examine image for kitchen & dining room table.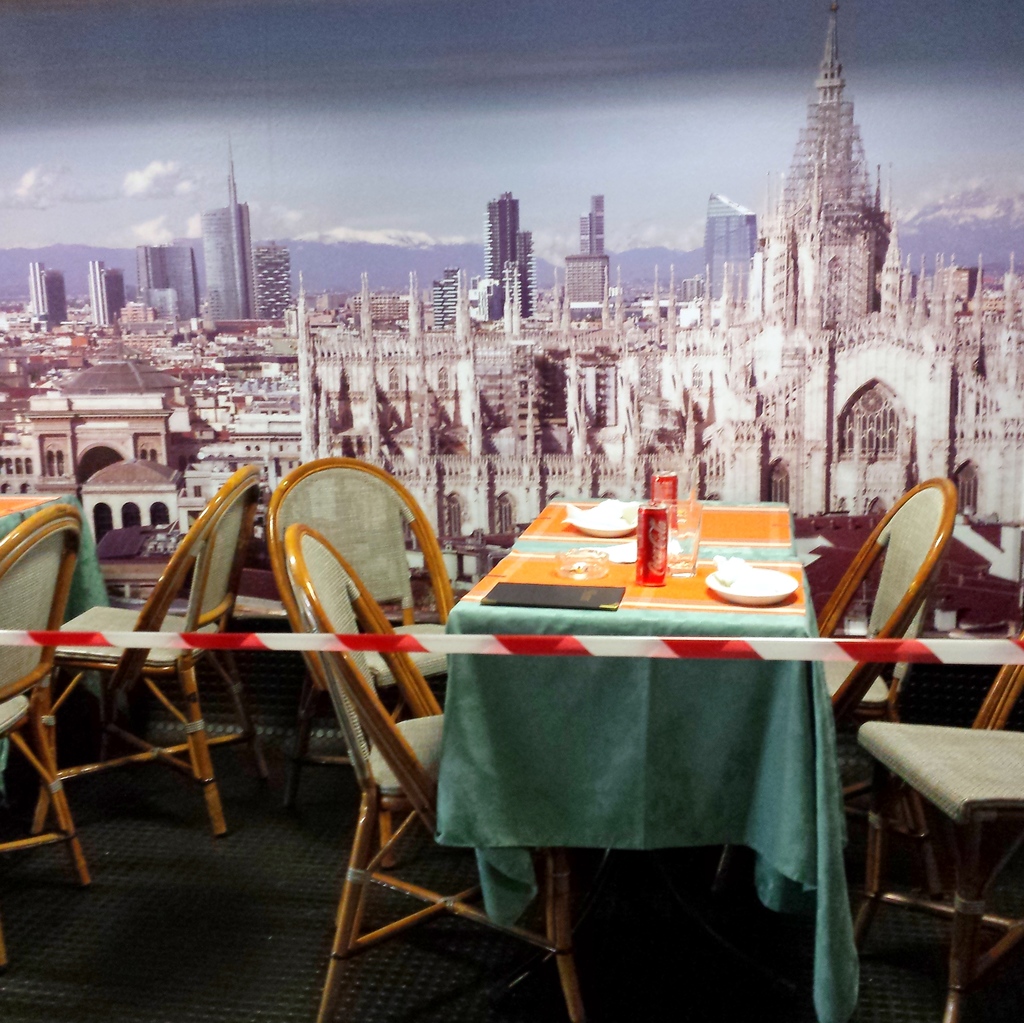
Examination result: l=265, t=471, r=1023, b=1022.
